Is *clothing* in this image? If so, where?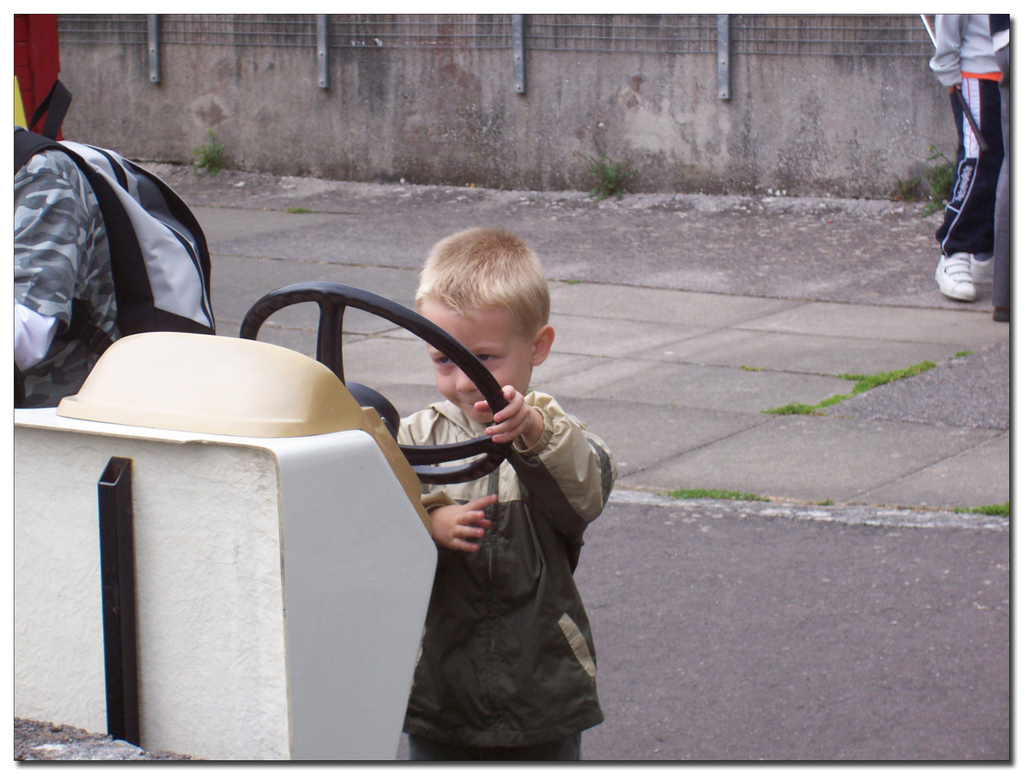
Yes, at {"x1": 13, "y1": 126, "x2": 129, "y2": 409}.
